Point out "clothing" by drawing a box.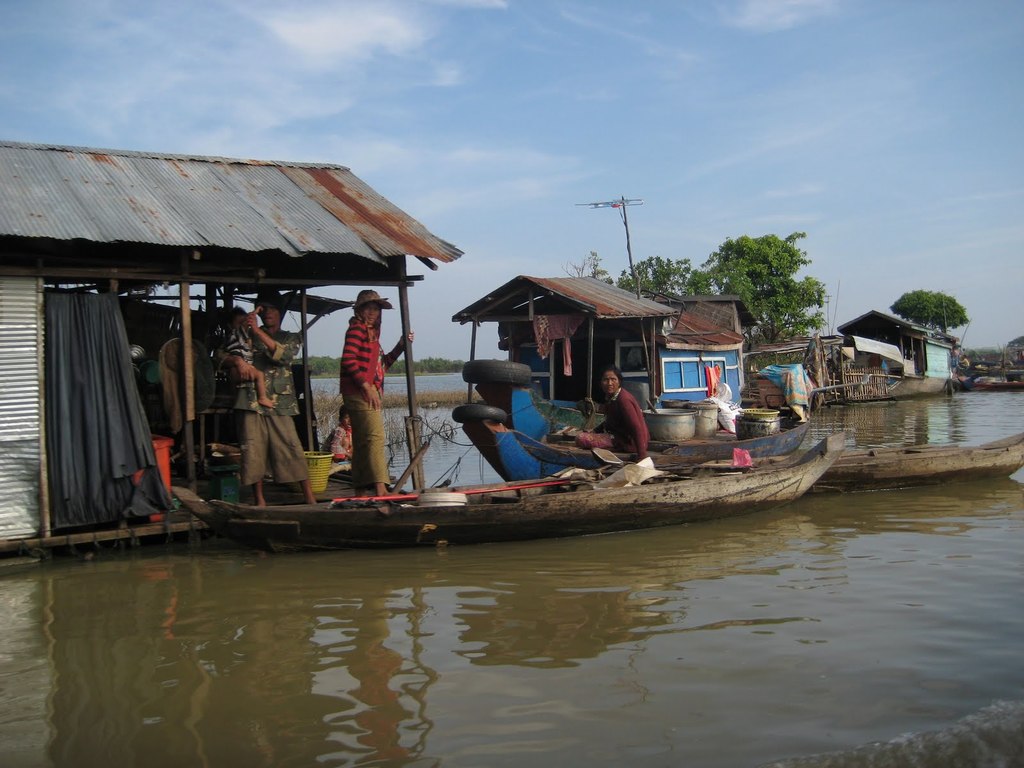
[x1=216, y1=324, x2=312, y2=486].
